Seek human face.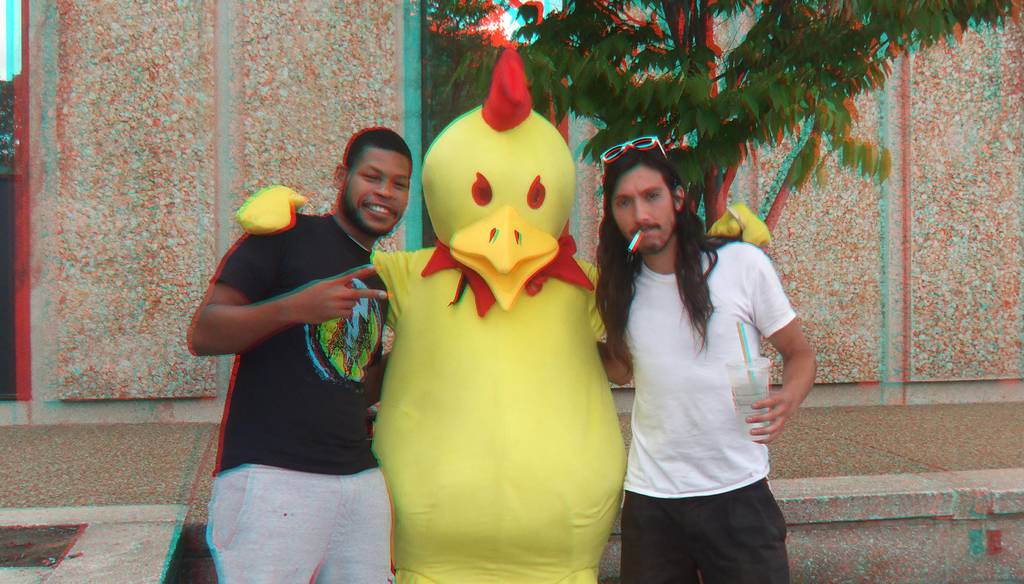
bbox=(611, 160, 678, 251).
